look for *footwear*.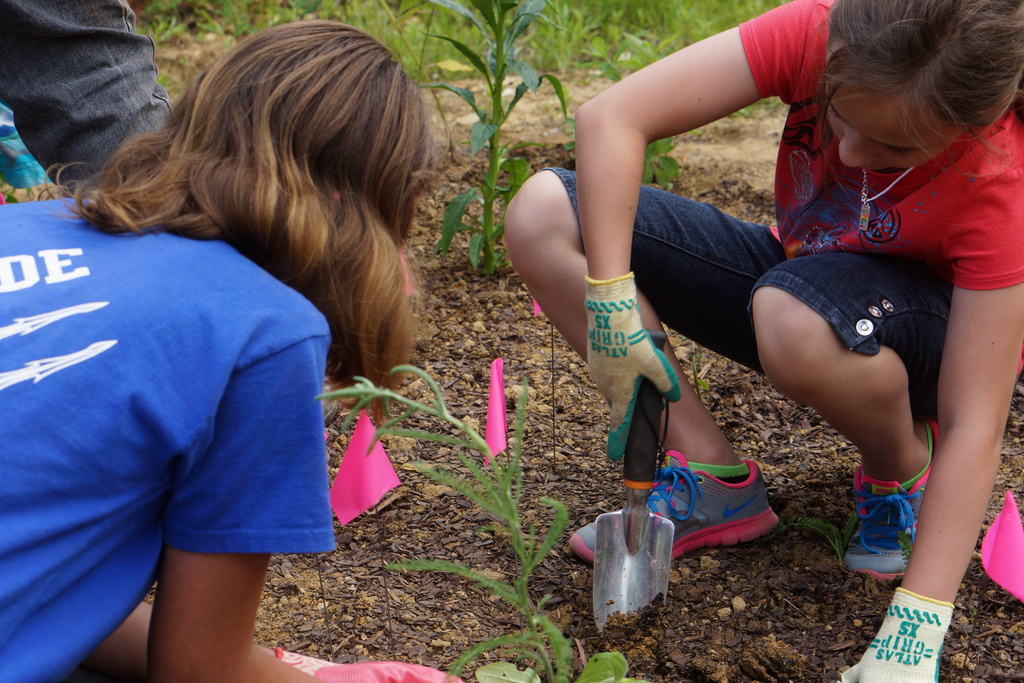
Found: rect(566, 448, 788, 550).
